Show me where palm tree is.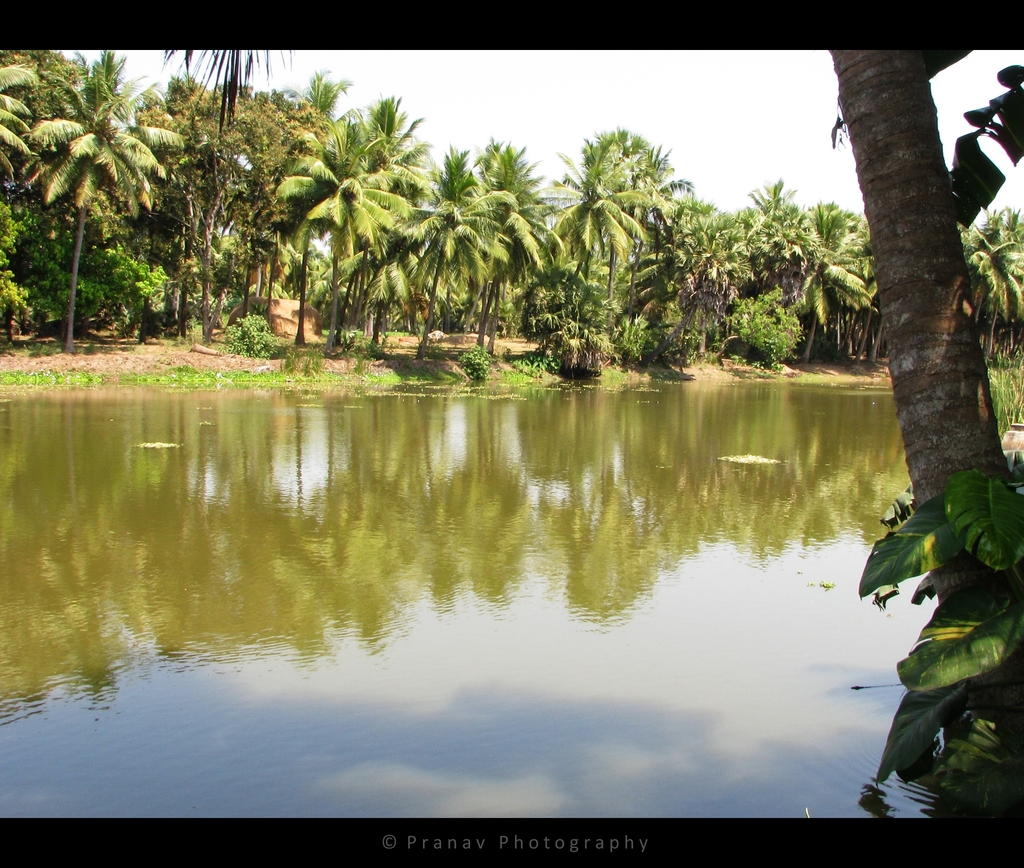
palm tree is at detection(20, 47, 188, 355).
